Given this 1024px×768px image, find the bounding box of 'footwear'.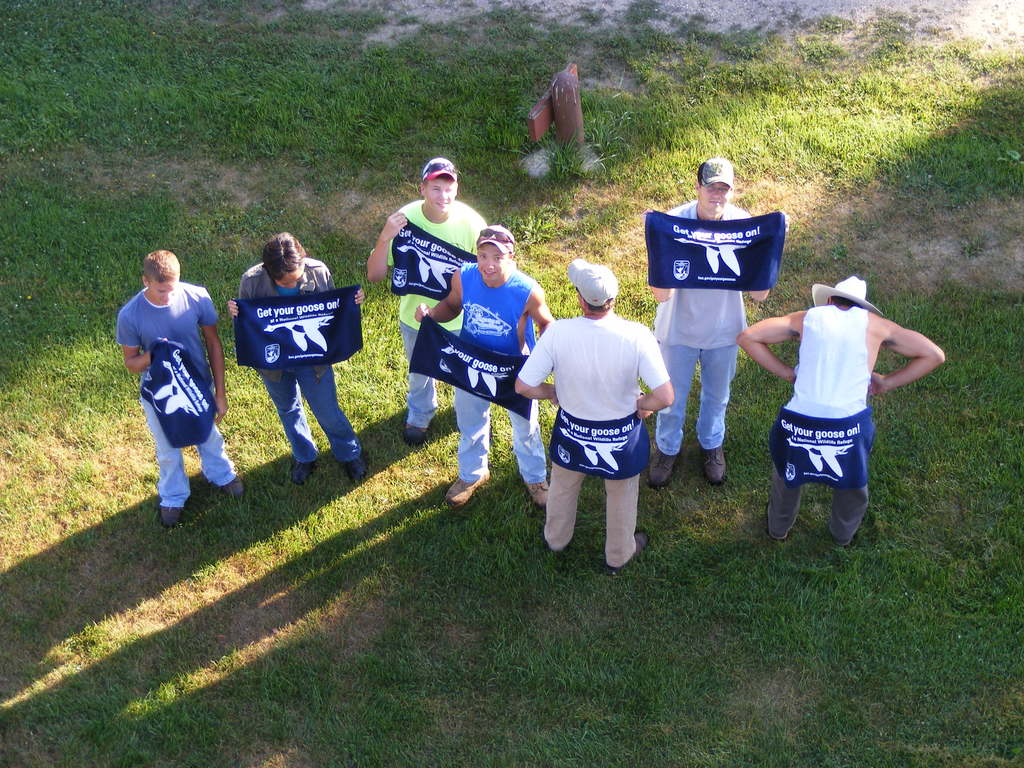
605/534/649/576.
